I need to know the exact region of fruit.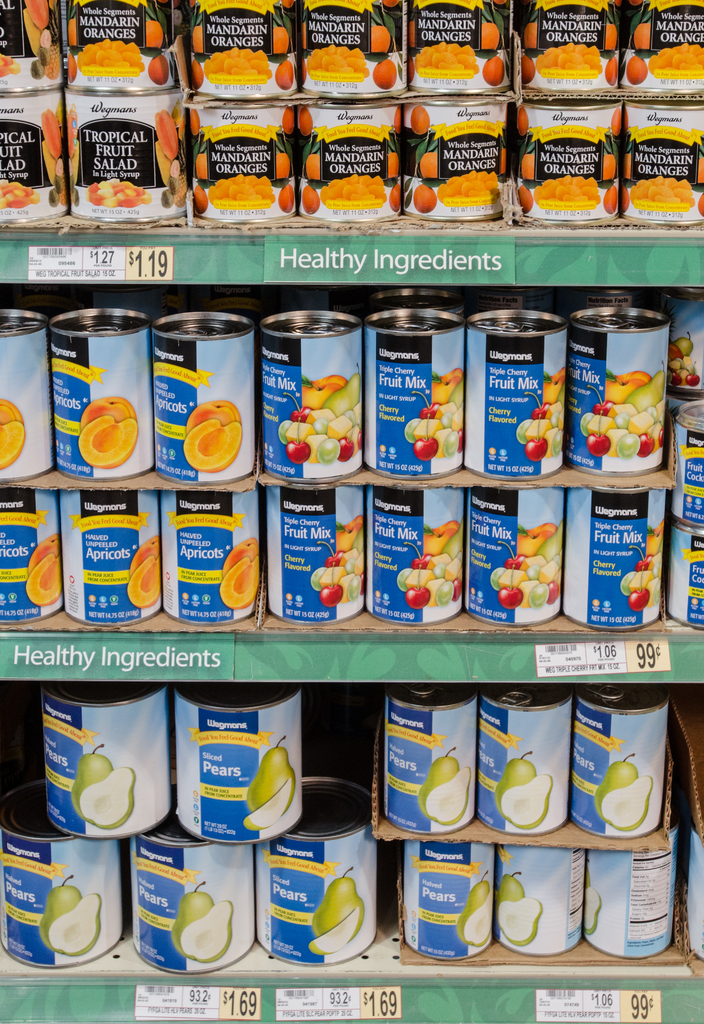
Region: (0, 420, 26, 471).
